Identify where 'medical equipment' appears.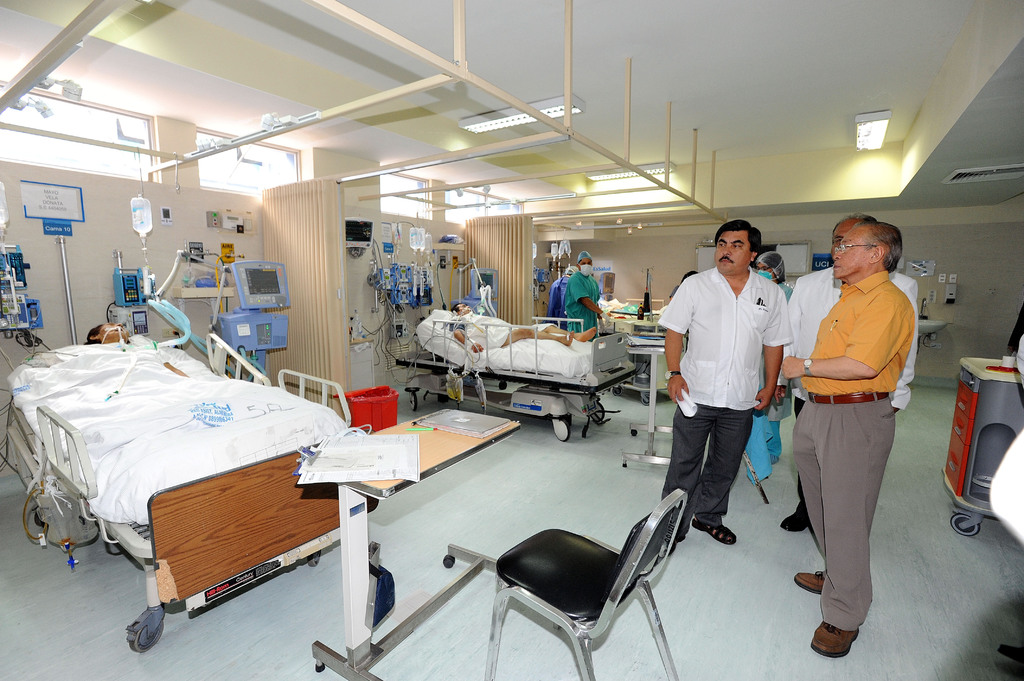
Appears at 404/270/692/467.
